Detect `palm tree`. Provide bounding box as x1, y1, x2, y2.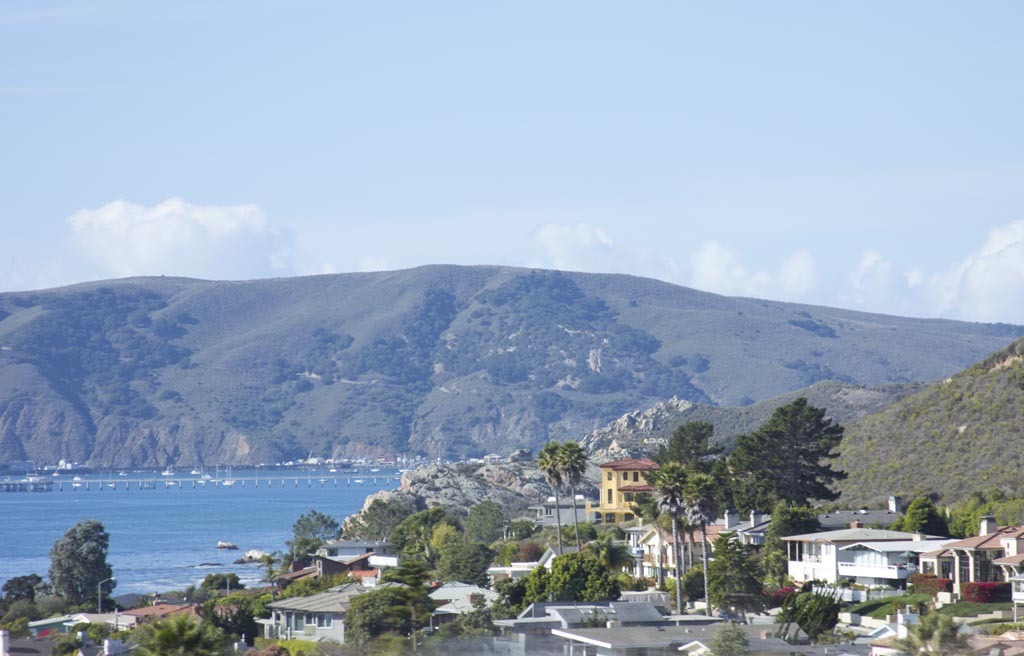
635, 426, 695, 541.
